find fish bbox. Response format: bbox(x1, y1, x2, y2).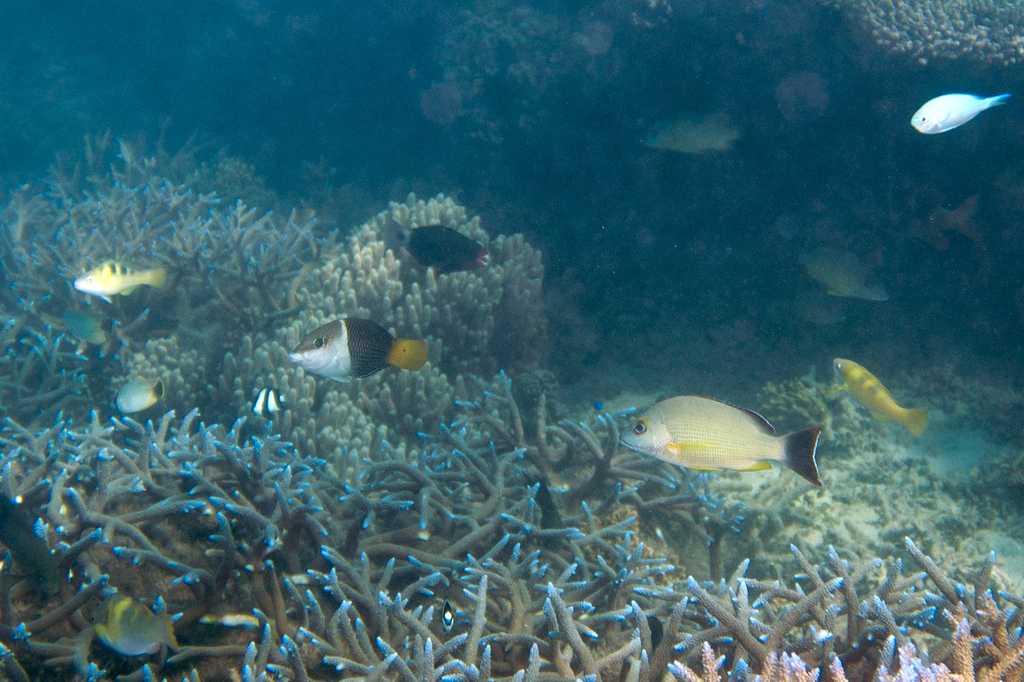
bbox(794, 244, 890, 296).
